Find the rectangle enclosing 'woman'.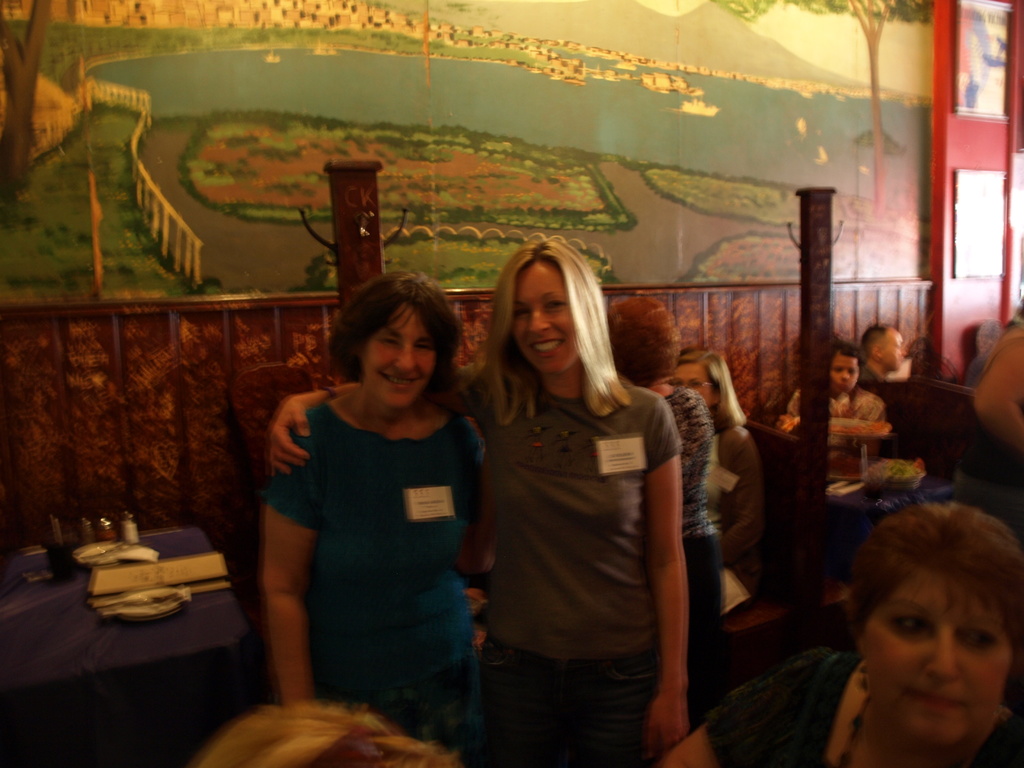
bbox=[263, 237, 691, 767].
